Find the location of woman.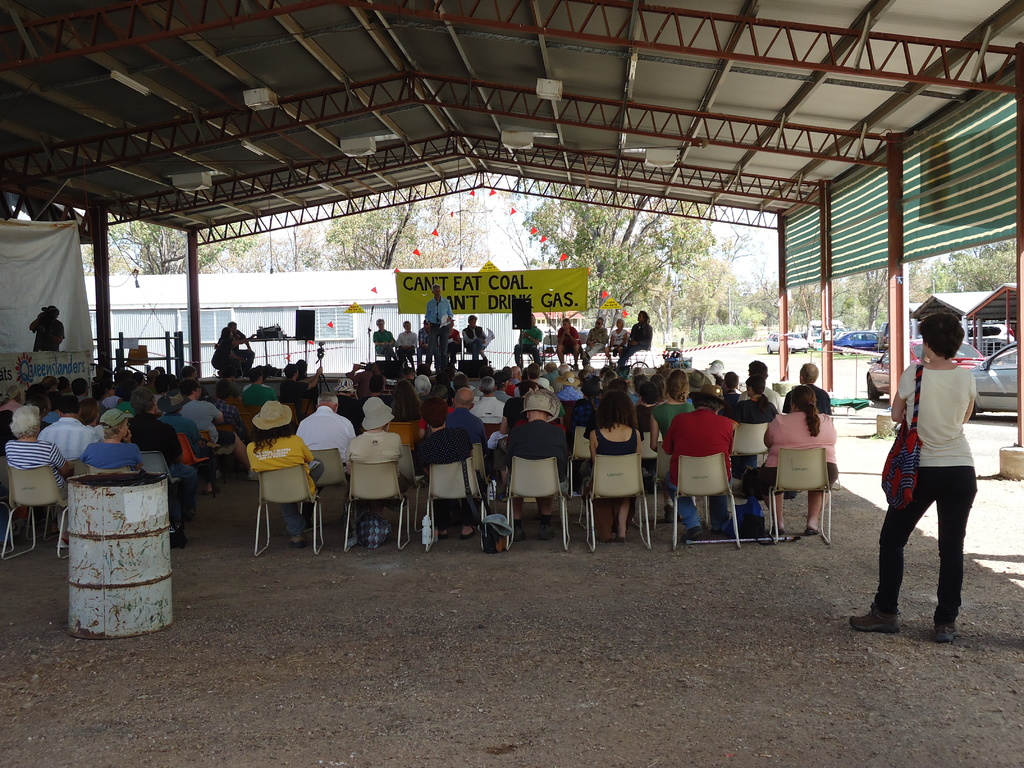
Location: <box>249,401,324,548</box>.
